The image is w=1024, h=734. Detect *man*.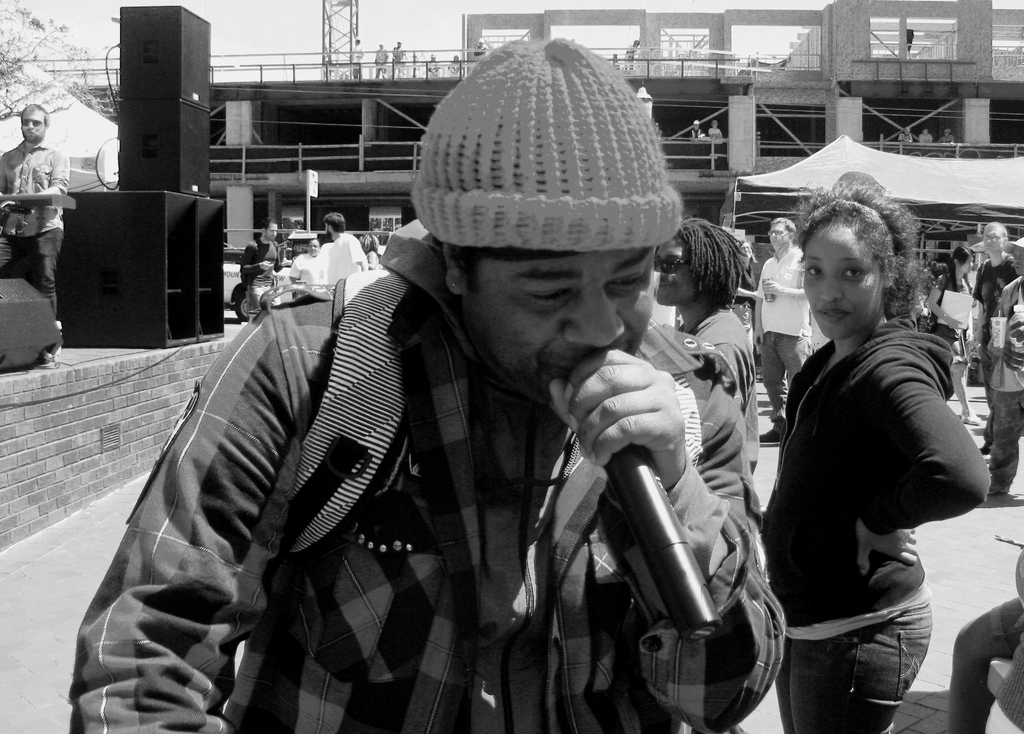
Detection: Rect(655, 214, 755, 473).
